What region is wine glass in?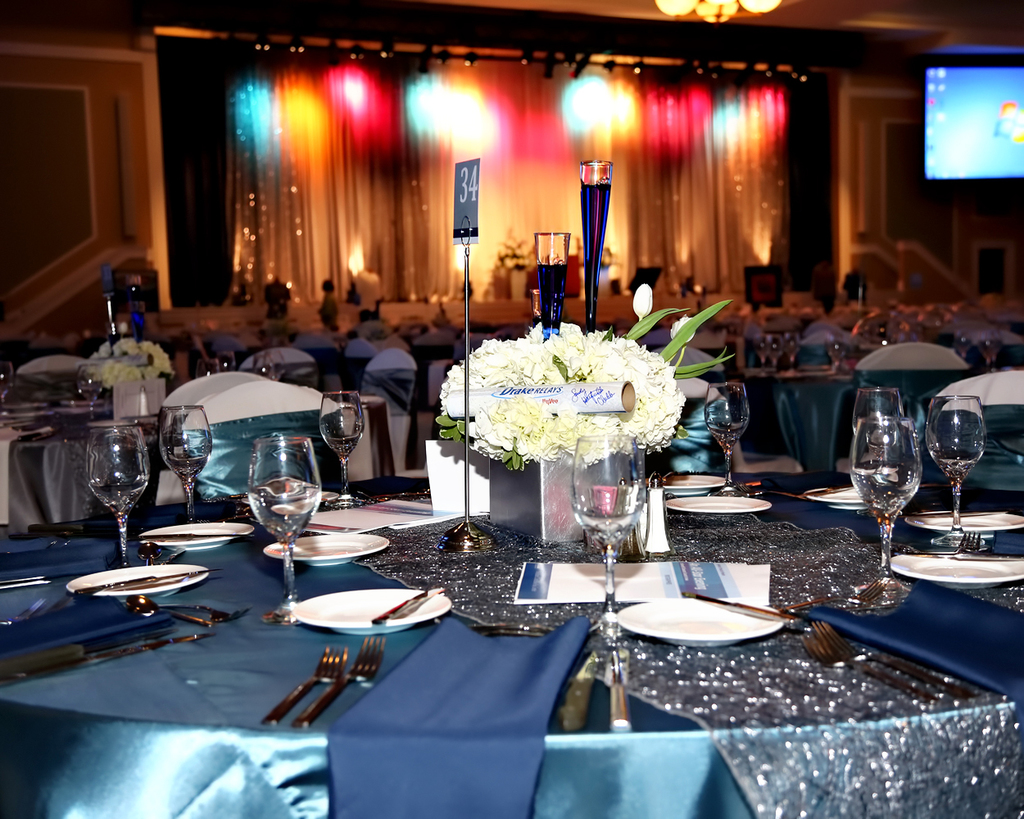
573 429 646 640.
